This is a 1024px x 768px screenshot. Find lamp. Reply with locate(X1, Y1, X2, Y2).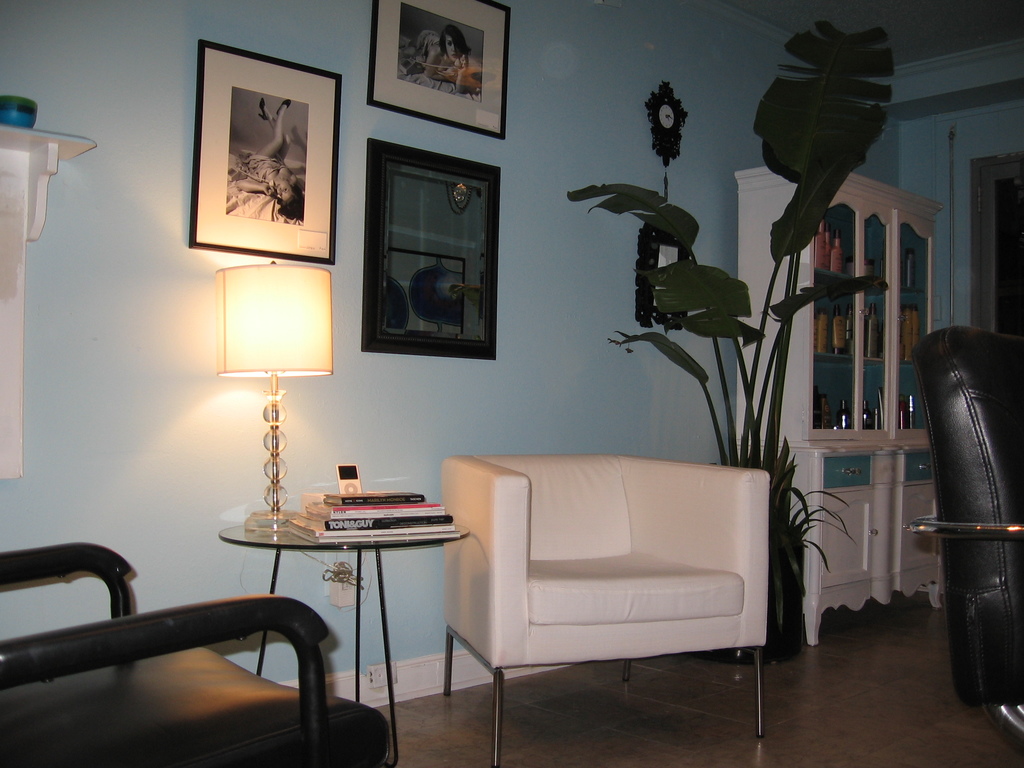
locate(212, 260, 333, 533).
